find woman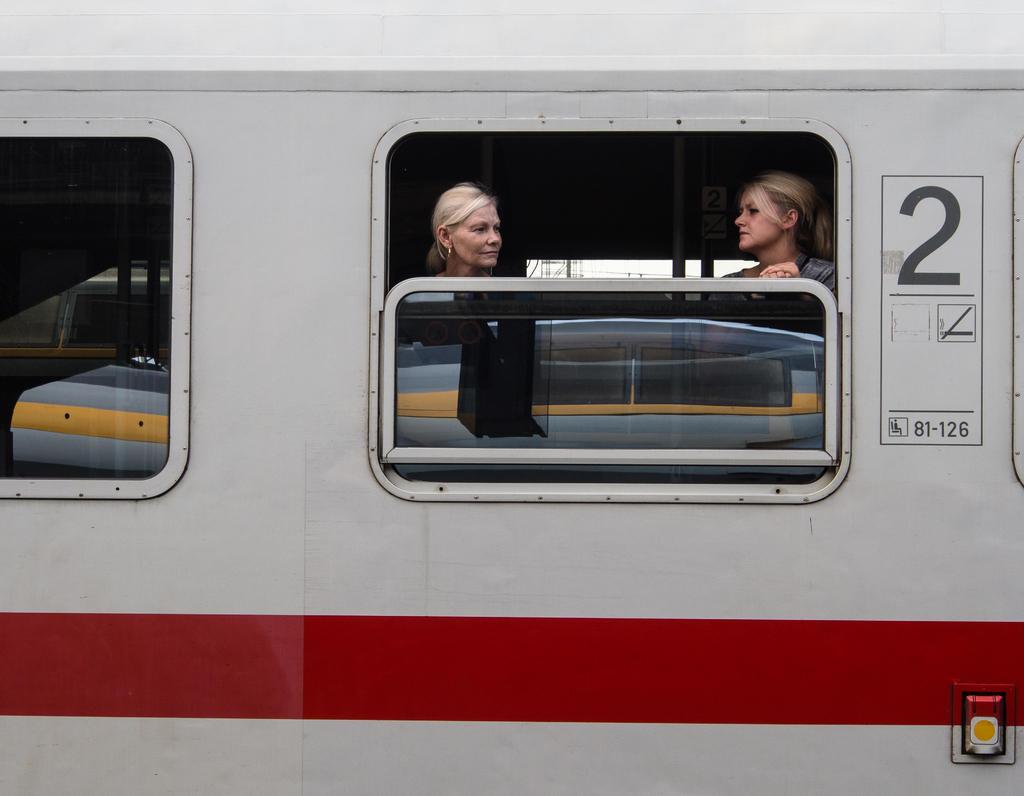
(387, 184, 519, 363)
